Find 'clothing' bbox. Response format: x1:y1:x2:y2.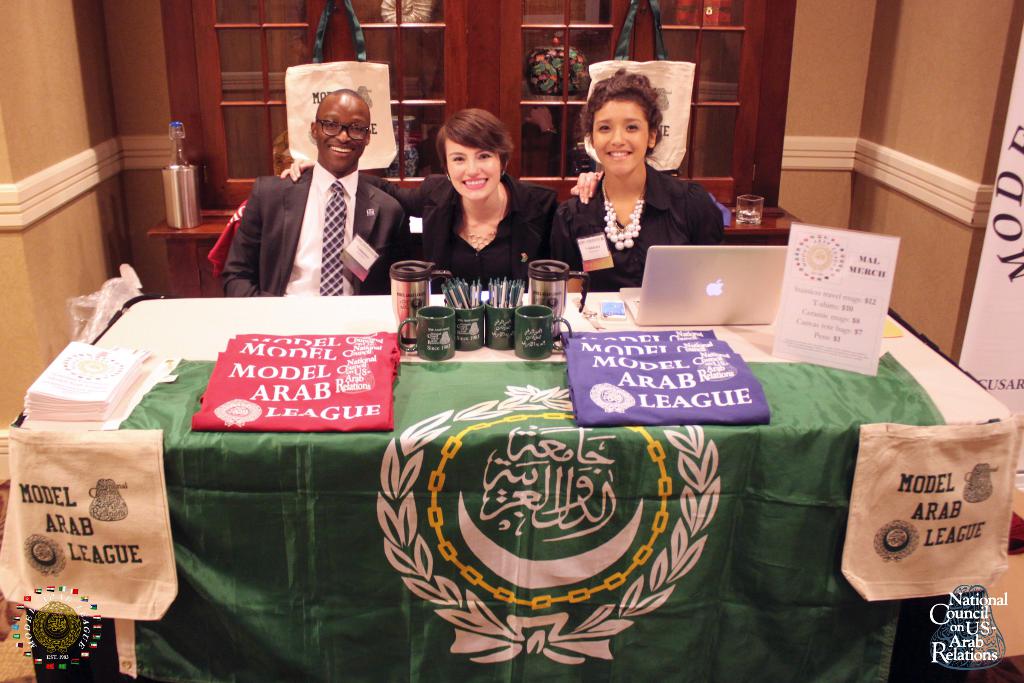
547:162:725:296.
